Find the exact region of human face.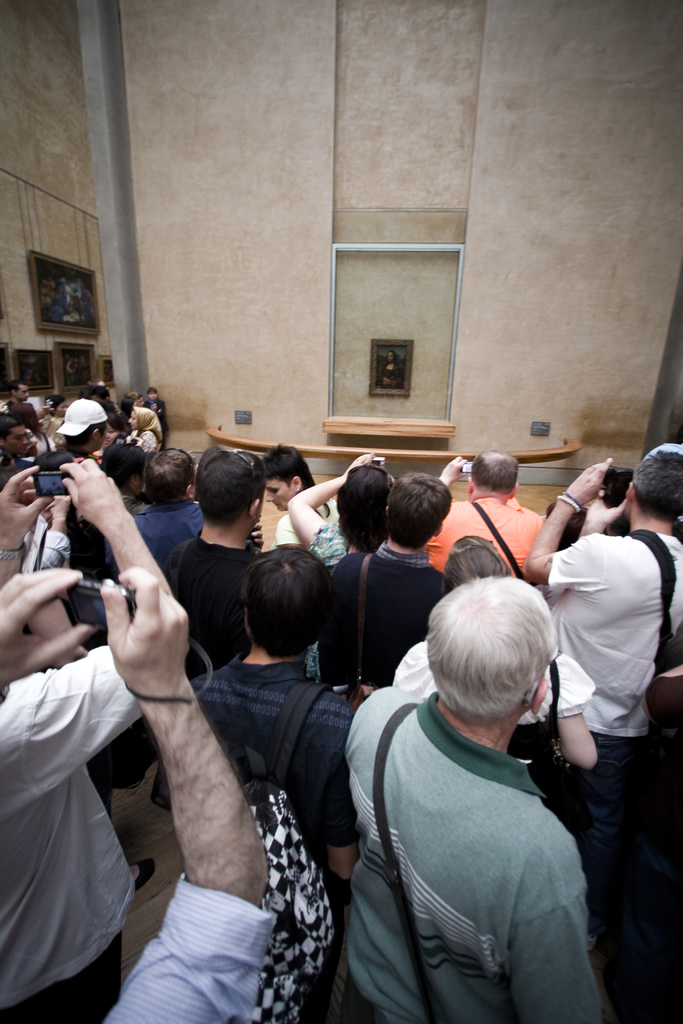
Exact region: locate(135, 468, 144, 502).
